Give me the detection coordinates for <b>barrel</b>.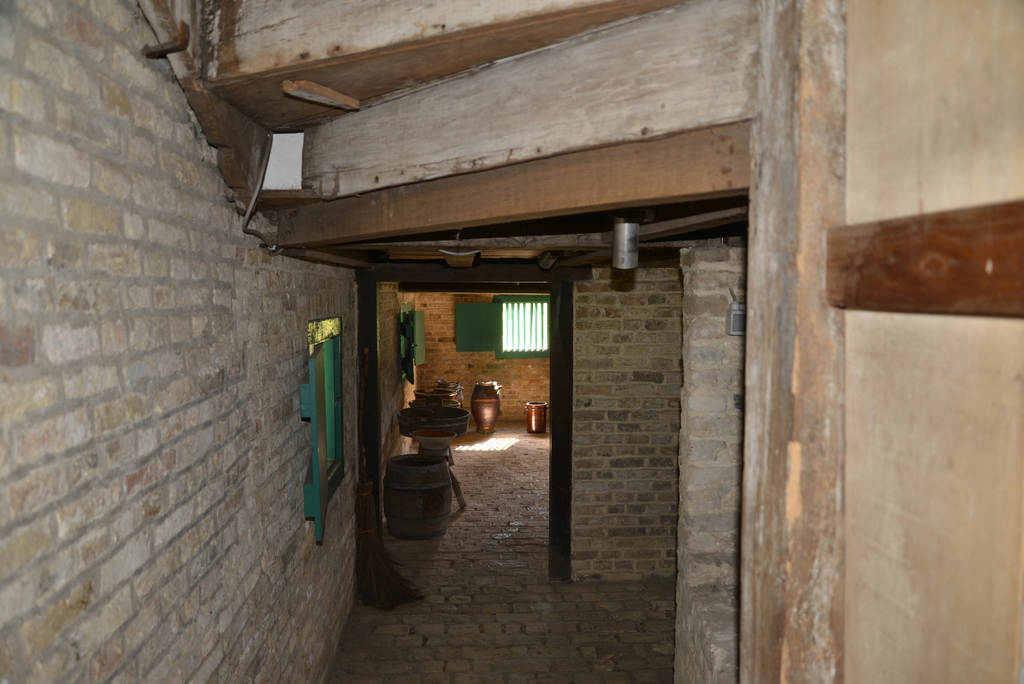
[left=383, top=457, right=451, bottom=541].
